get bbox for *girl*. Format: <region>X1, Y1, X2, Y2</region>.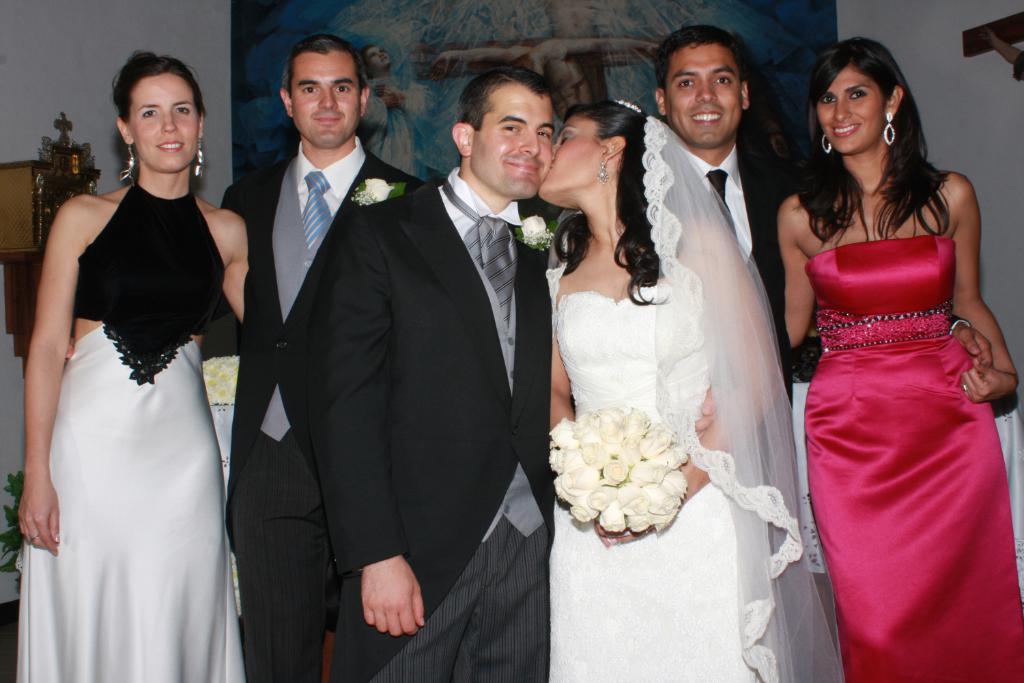
<region>16, 50, 248, 680</region>.
